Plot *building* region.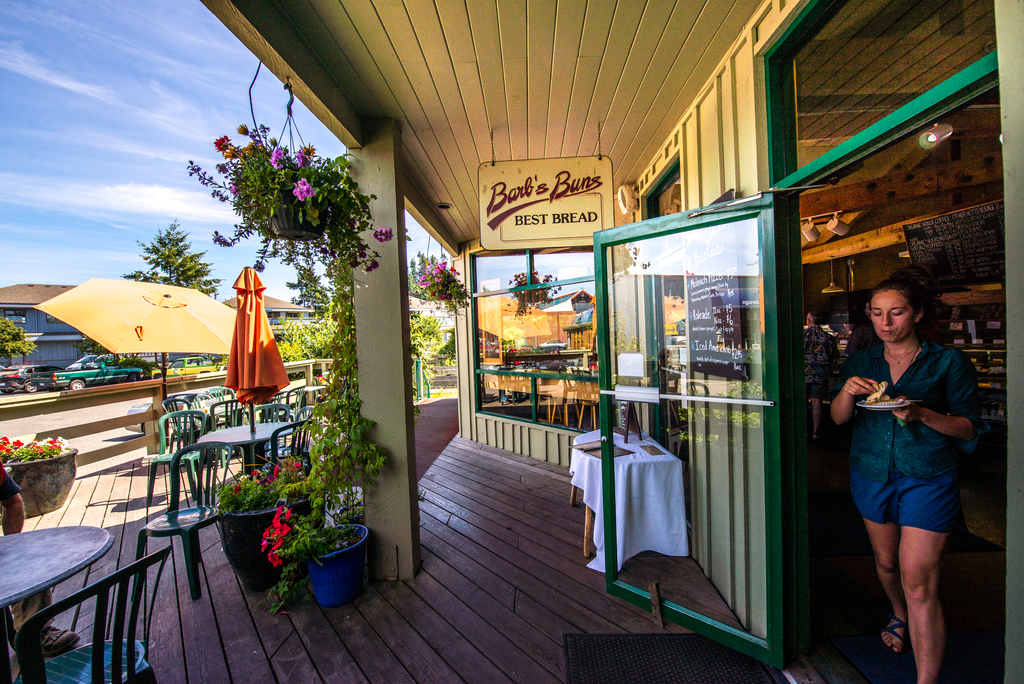
Plotted at pyautogui.locateOnScreen(223, 293, 314, 357).
